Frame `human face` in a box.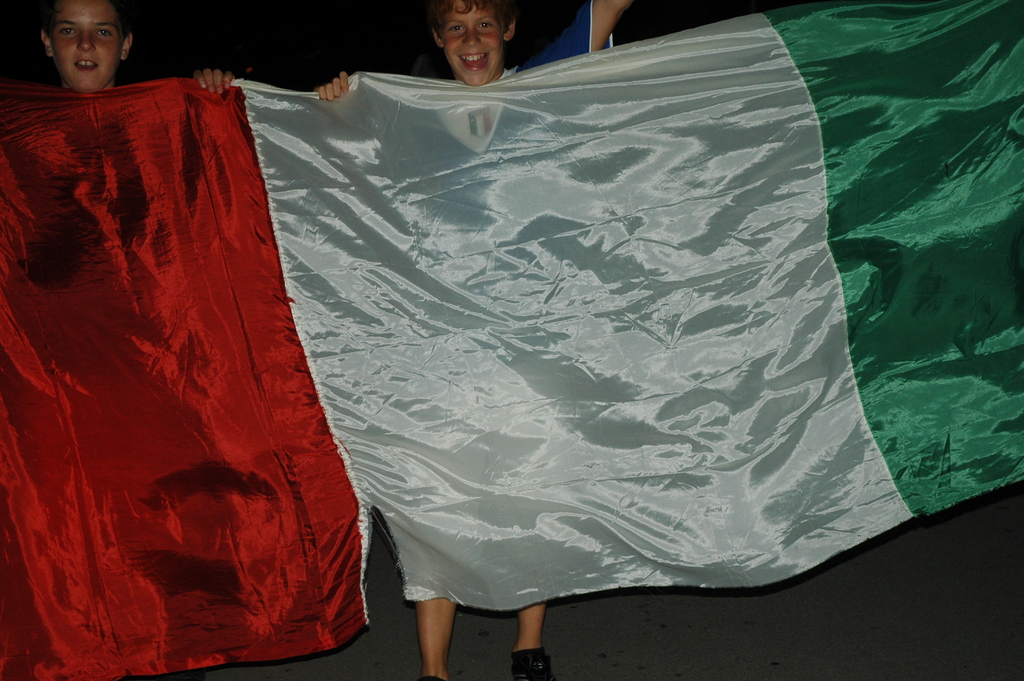
locate(49, 0, 118, 88).
